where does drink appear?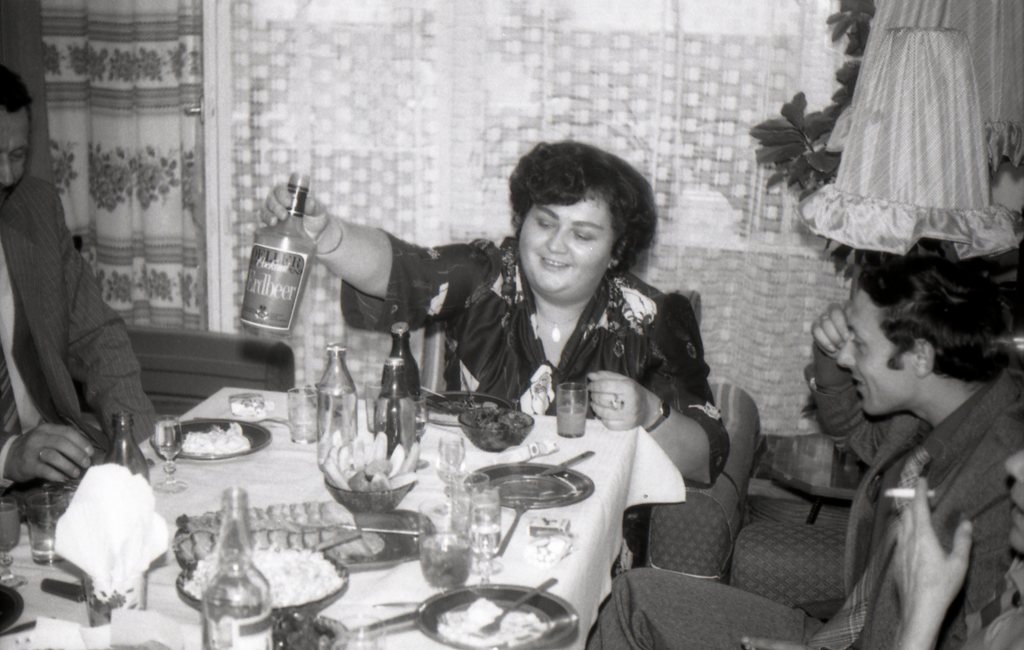
Appears at BBox(557, 404, 591, 444).
